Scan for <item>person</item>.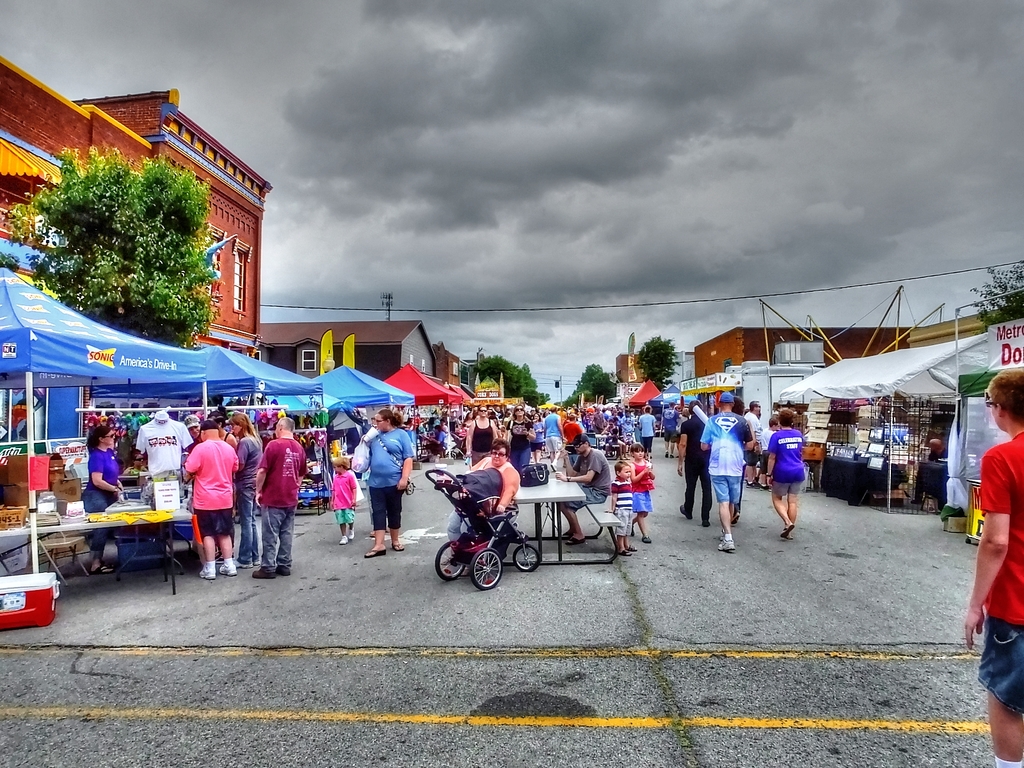
Scan result: [x1=83, y1=423, x2=123, y2=573].
